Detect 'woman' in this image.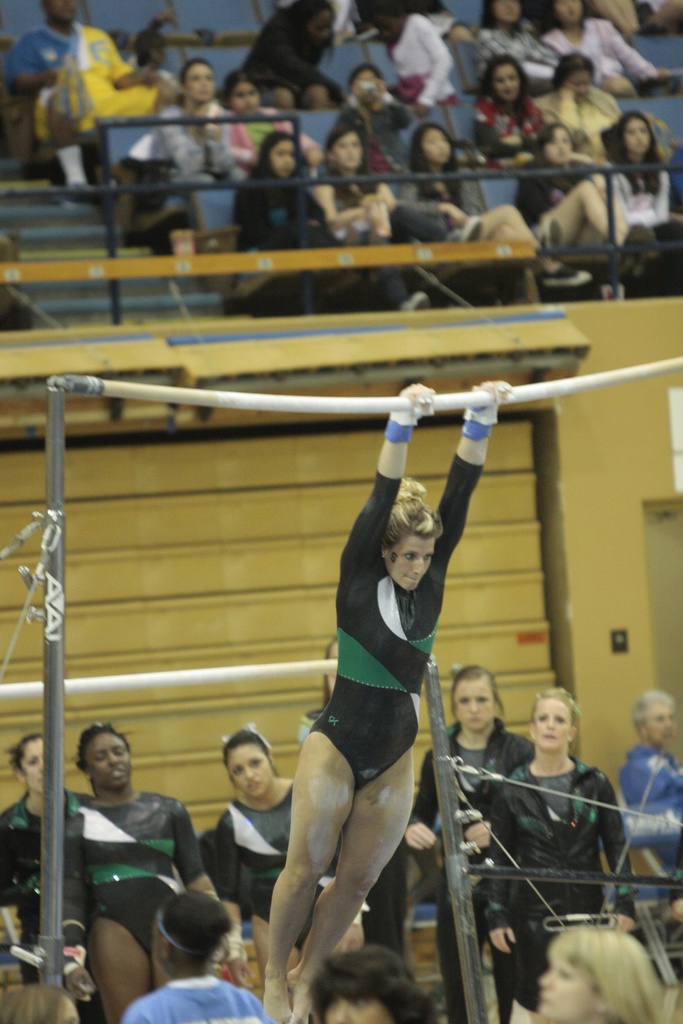
Detection: <box>531,51,623,164</box>.
